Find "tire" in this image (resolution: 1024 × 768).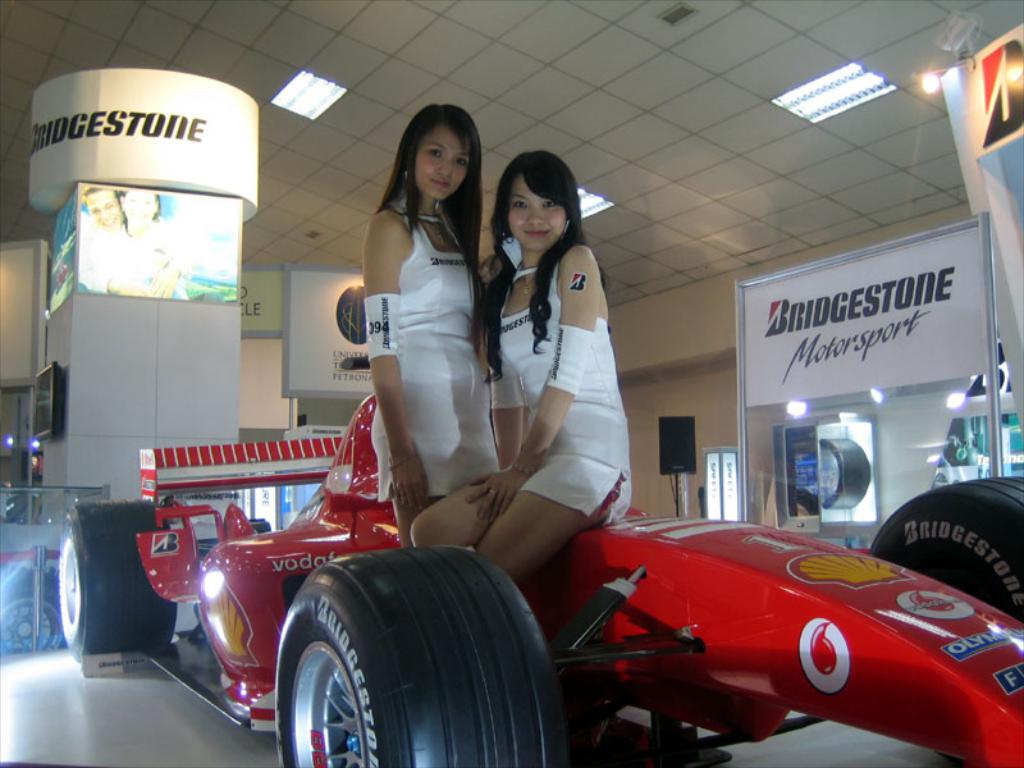
crop(803, 434, 873, 509).
